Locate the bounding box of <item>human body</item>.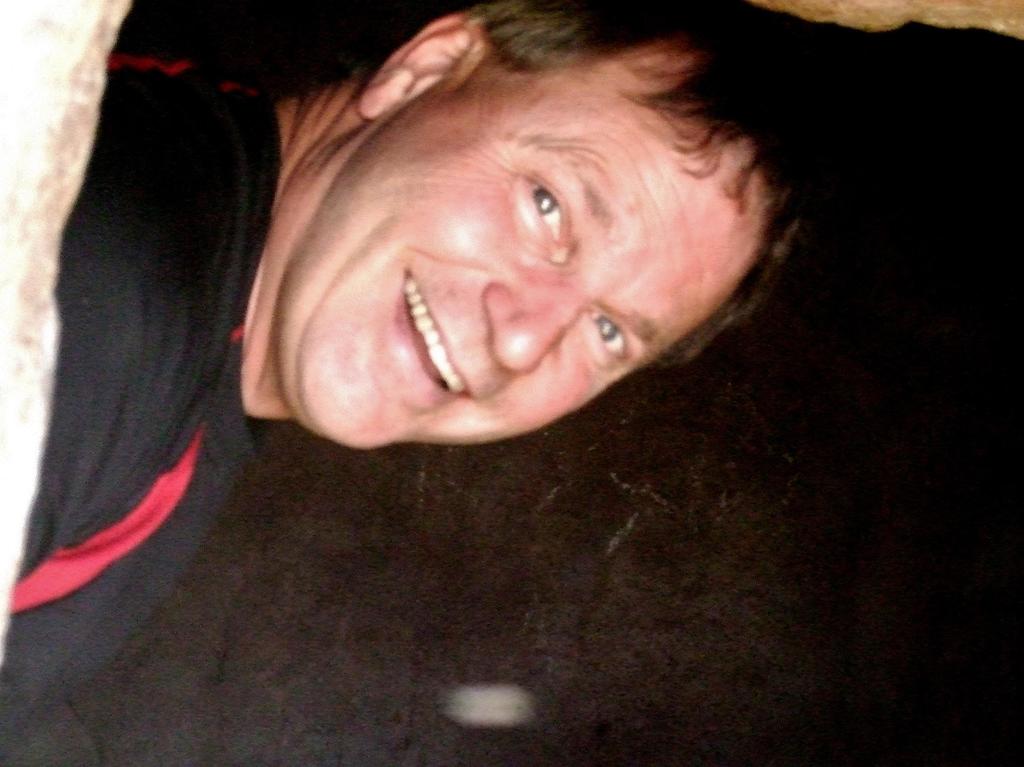
Bounding box: 141, 0, 900, 555.
